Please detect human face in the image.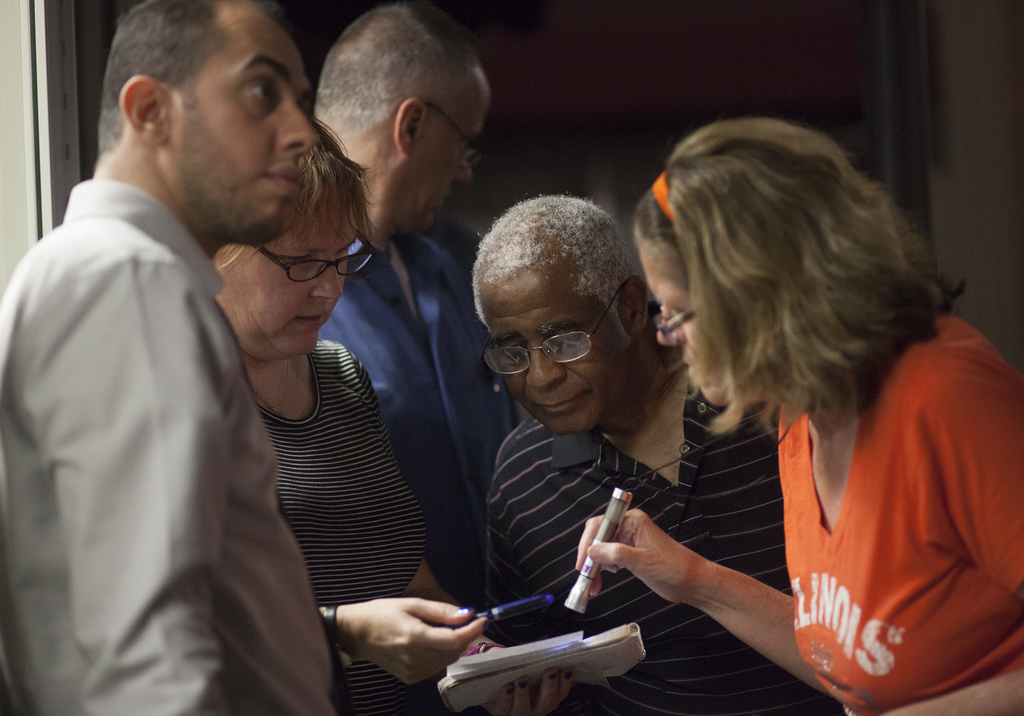
[left=394, top=78, right=485, bottom=237].
